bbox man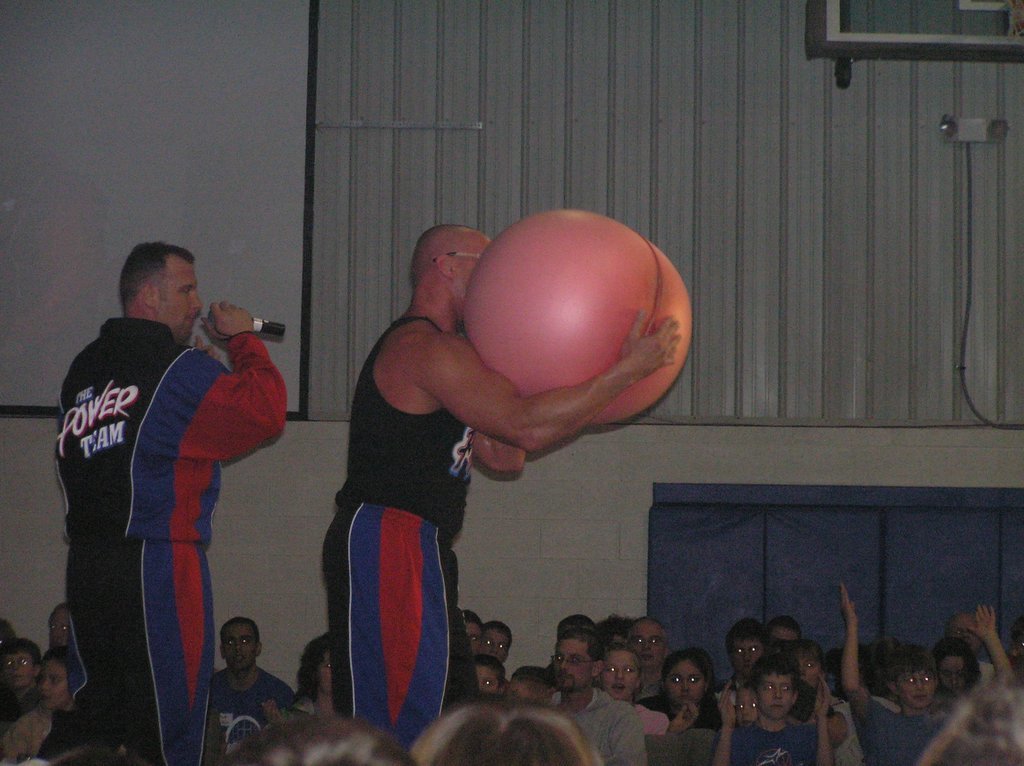
(x1=729, y1=664, x2=852, y2=765)
